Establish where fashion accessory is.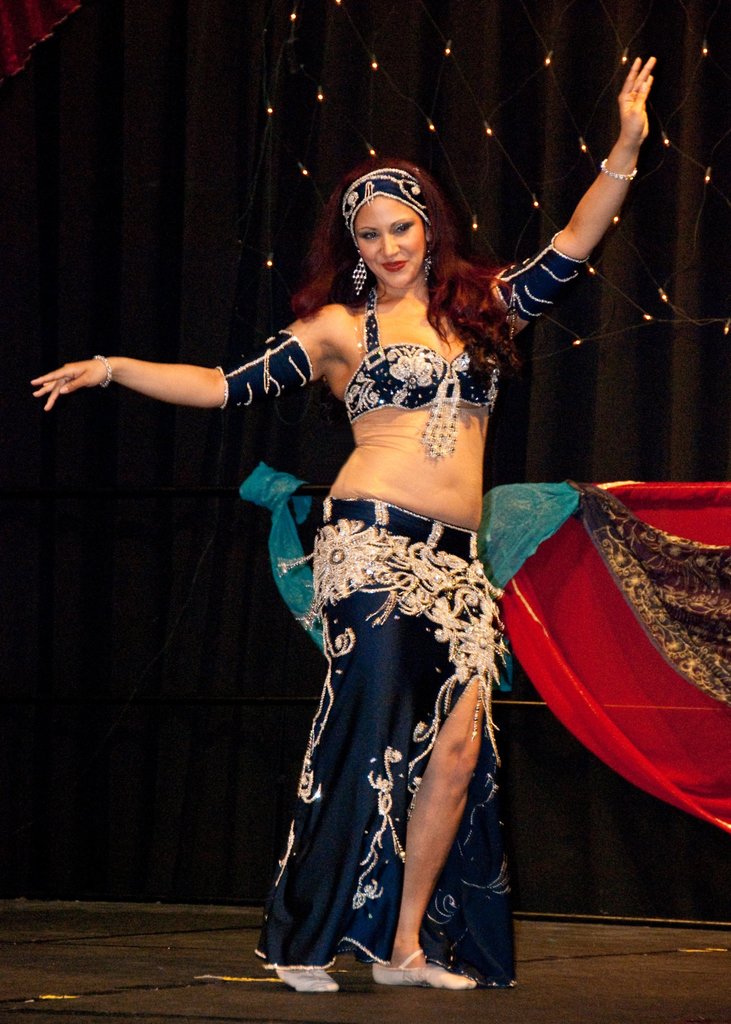
Established at [left=371, top=944, right=476, bottom=995].
